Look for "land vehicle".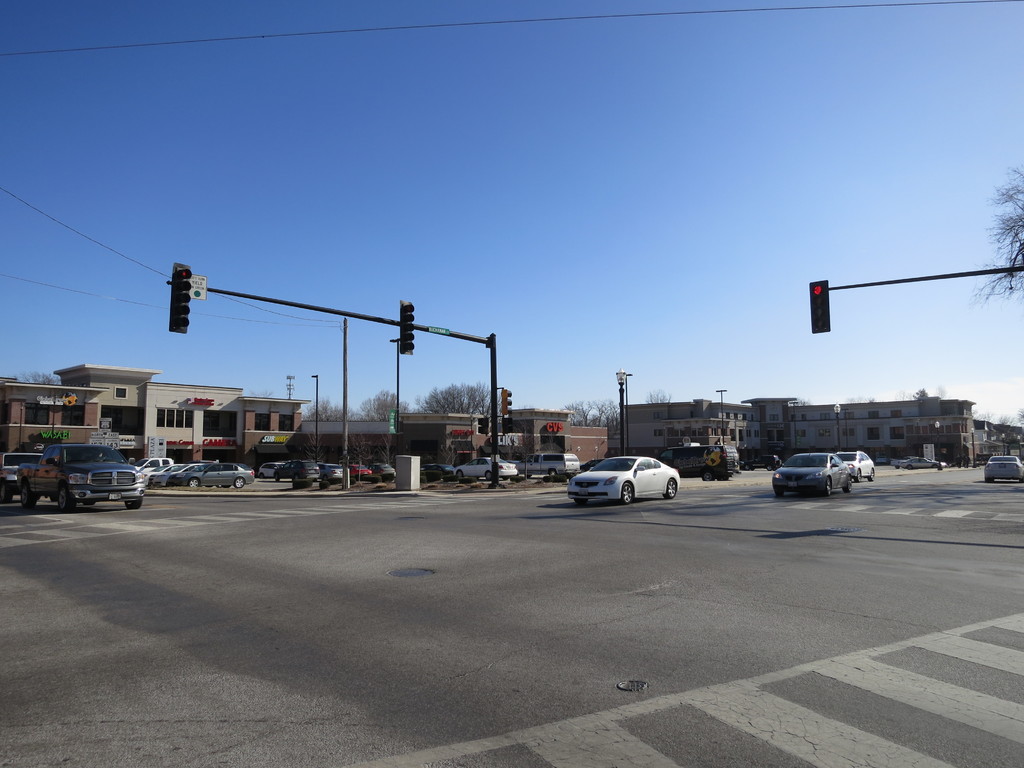
Found: (291, 465, 319, 477).
